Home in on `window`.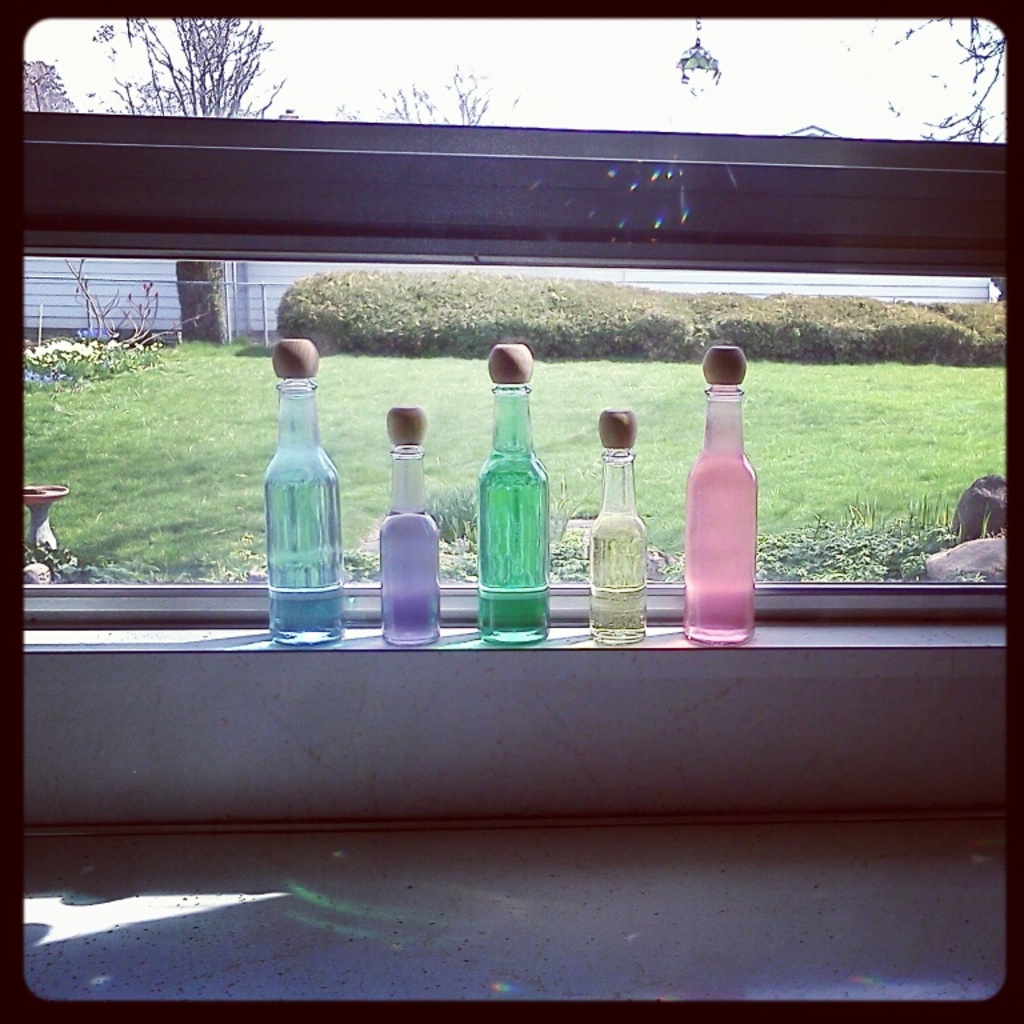
Homed in at [13, 72, 996, 840].
